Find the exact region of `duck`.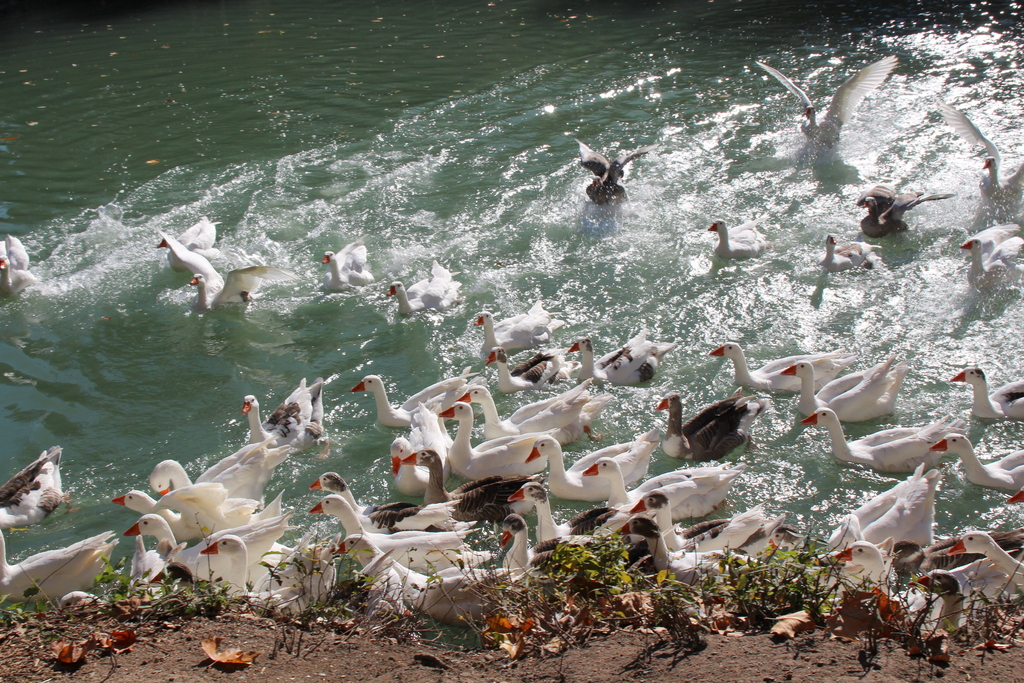
Exact region: <region>831, 542, 1023, 635</region>.
